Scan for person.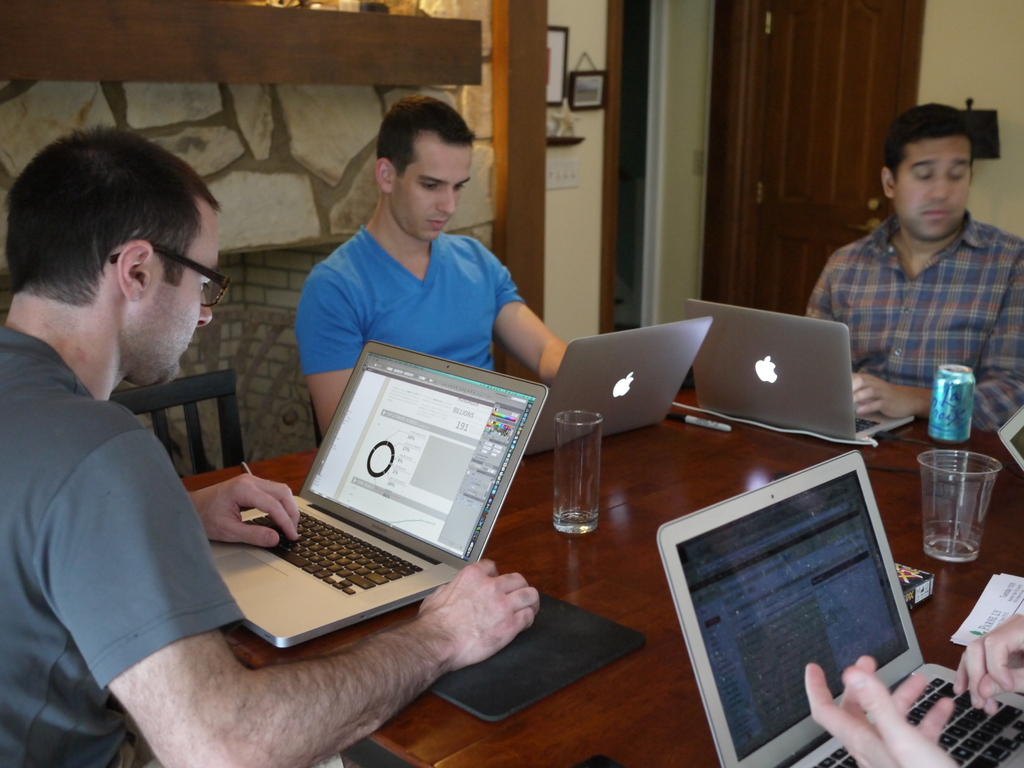
Scan result: rect(807, 102, 1023, 428).
